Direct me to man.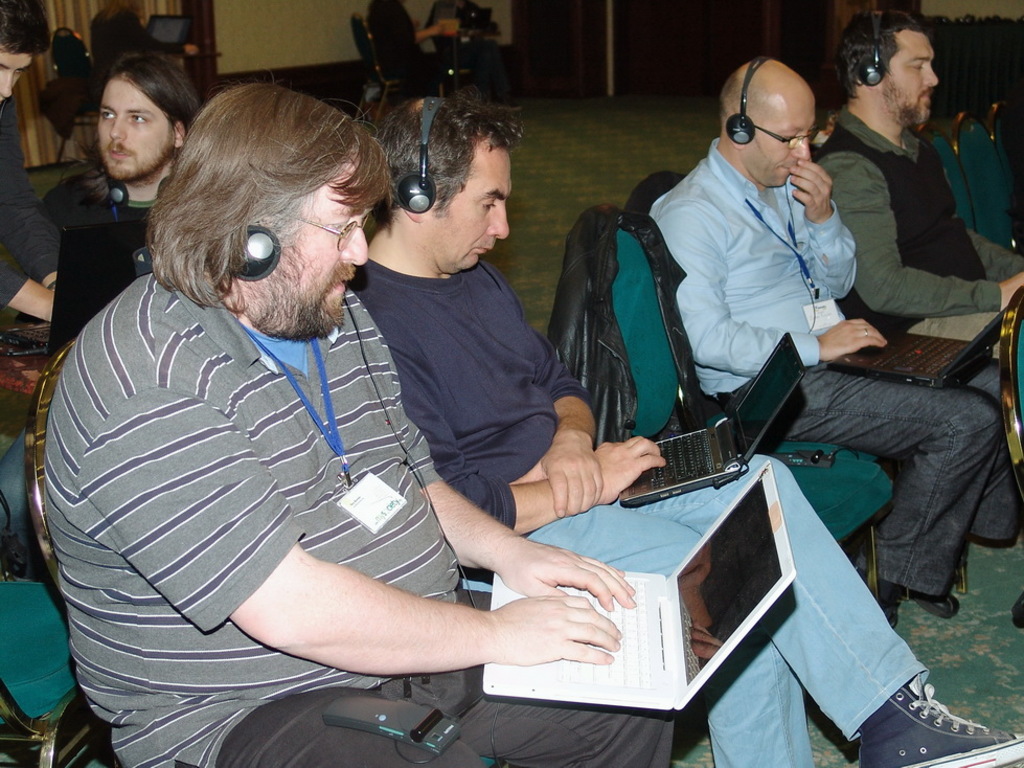
Direction: [x1=646, y1=57, x2=1019, y2=618].
